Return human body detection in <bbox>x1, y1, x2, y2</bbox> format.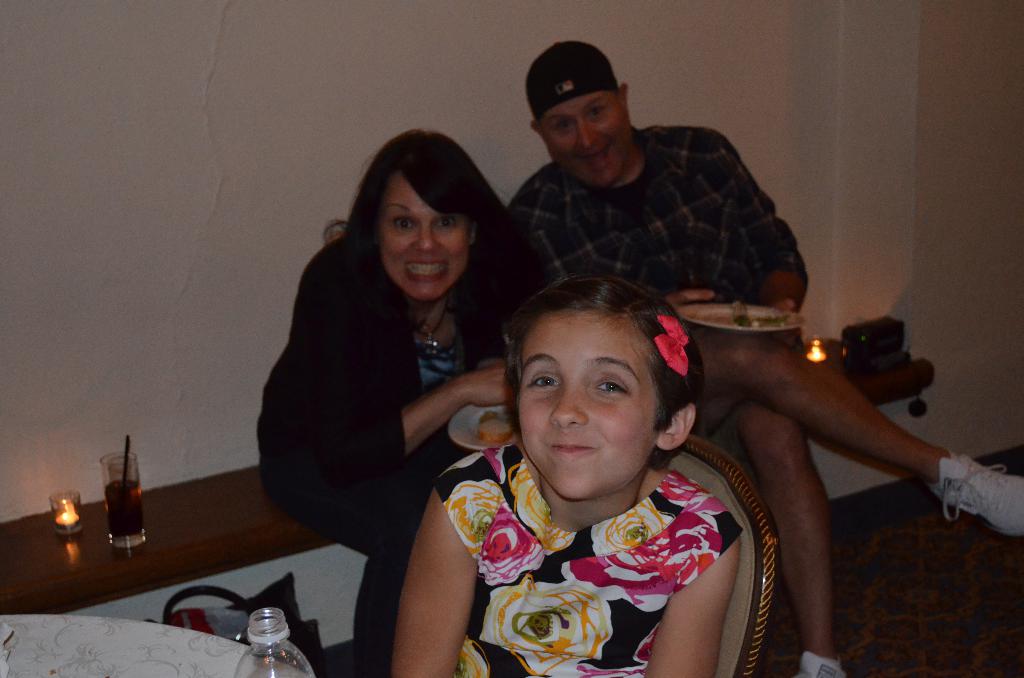
<bbox>253, 118, 510, 665</bbox>.
